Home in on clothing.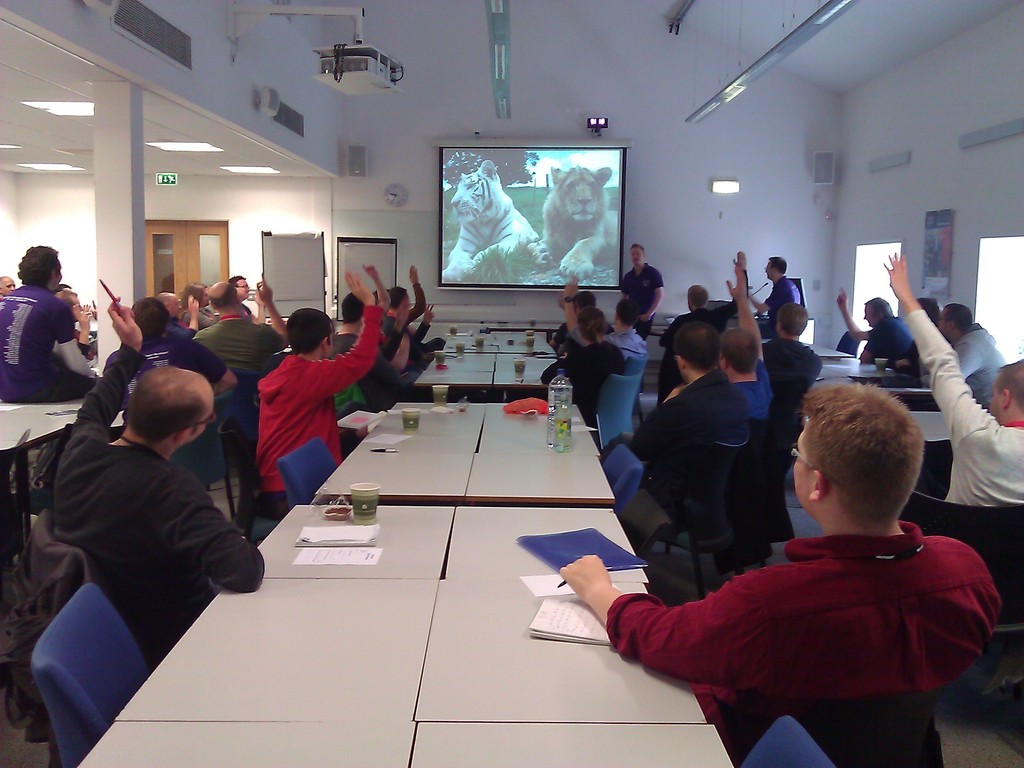
Homed in at <box>326,336,397,415</box>.
